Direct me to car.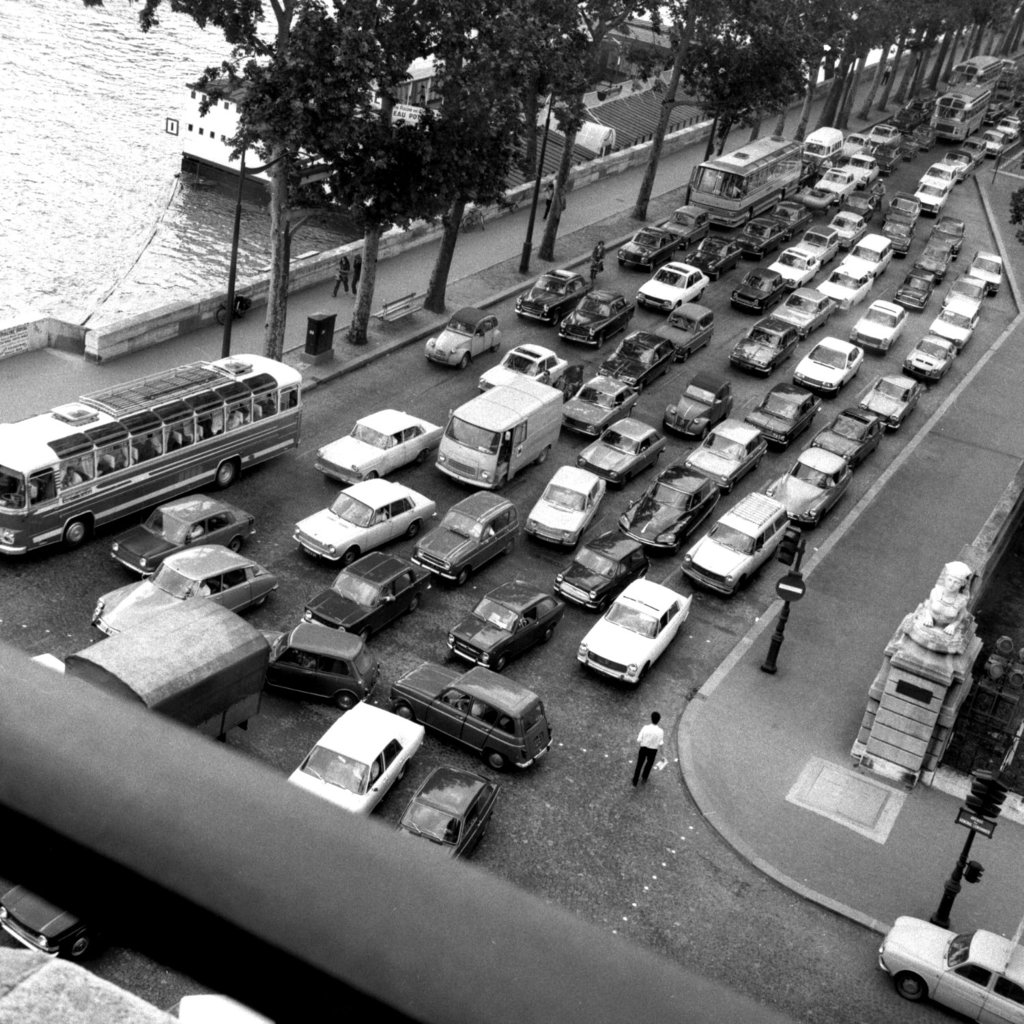
Direction: [x1=309, y1=554, x2=432, y2=636].
